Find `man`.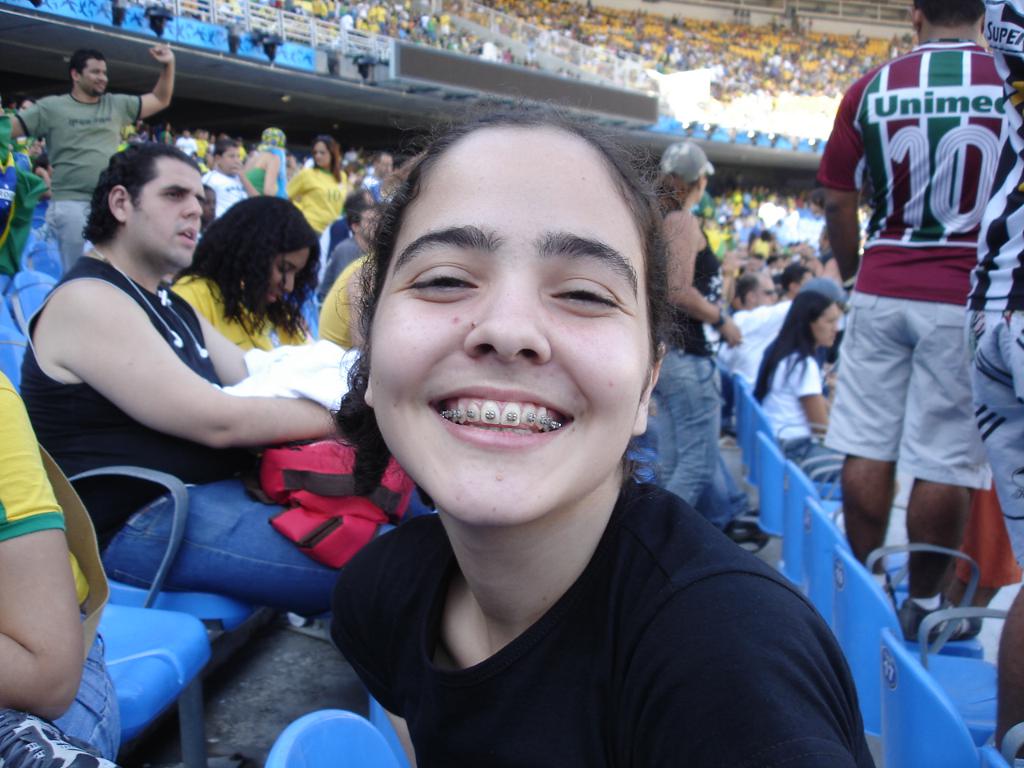
309 195 380 309.
